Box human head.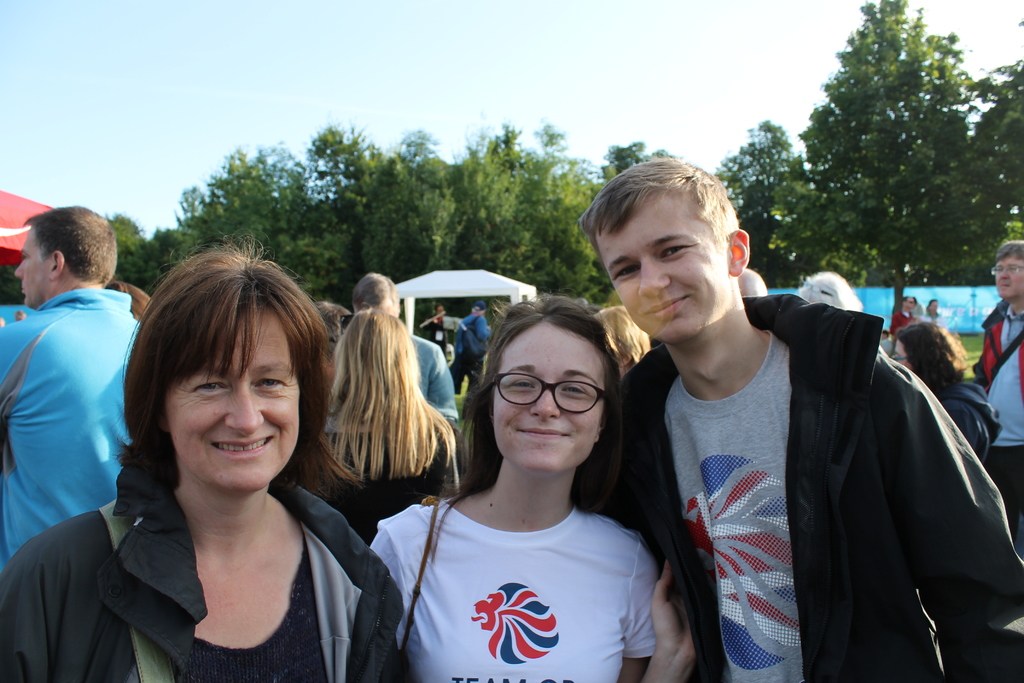
(803, 273, 859, 310).
